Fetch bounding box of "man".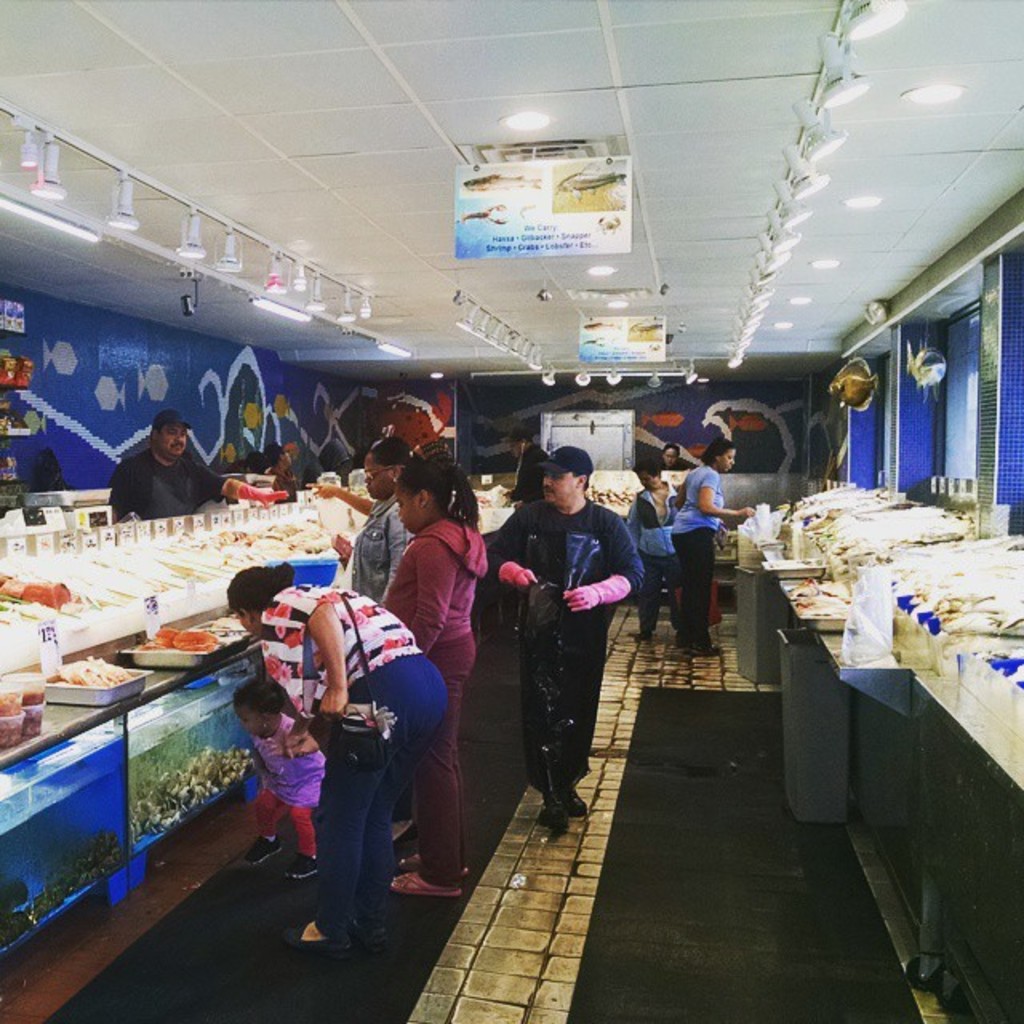
Bbox: (left=107, top=405, right=290, bottom=522).
